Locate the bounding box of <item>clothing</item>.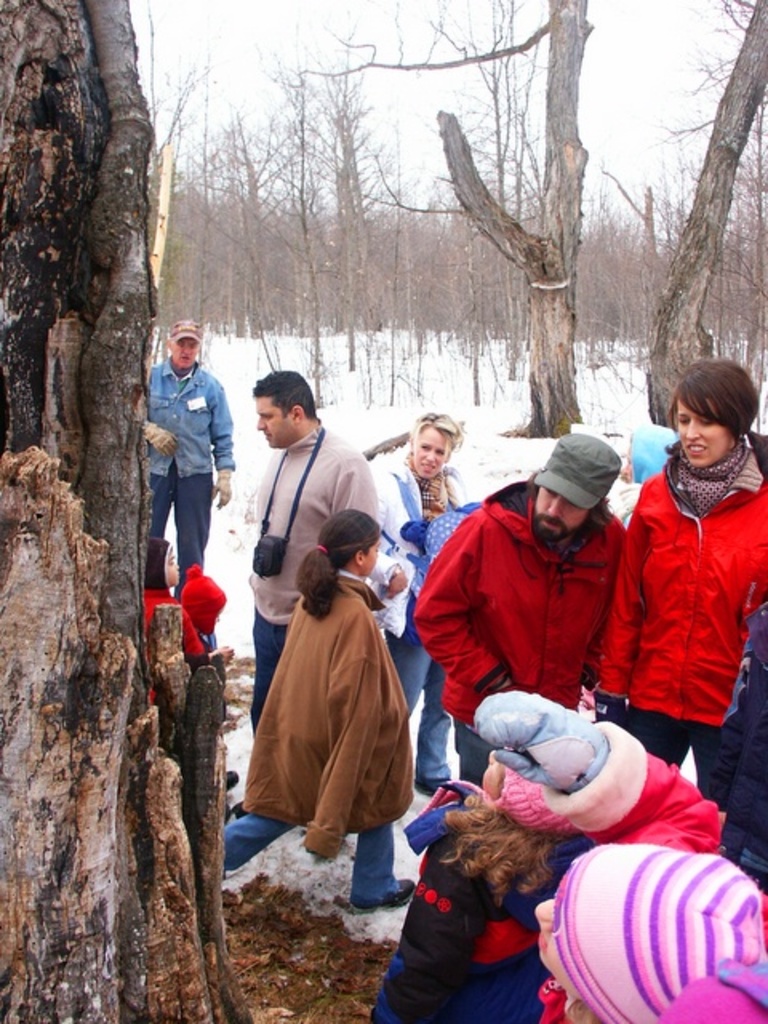
Bounding box: (x1=376, y1=459, x2=483, y2=779).
